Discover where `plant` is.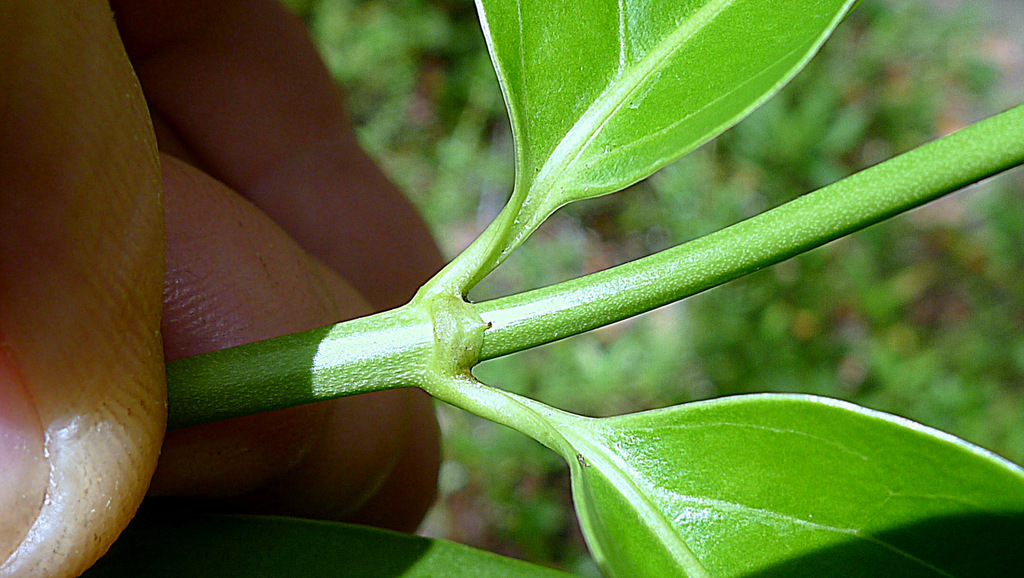
Discovered at 101 0 1023 577.
